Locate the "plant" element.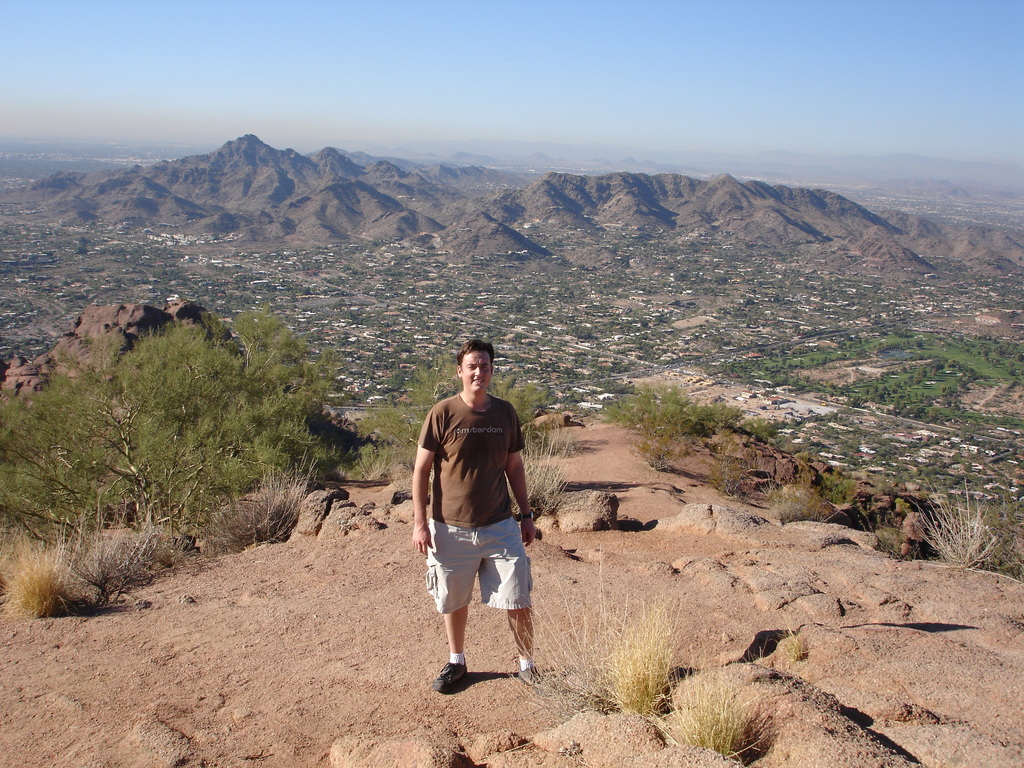
Element bbox: (639,637,769,763).
